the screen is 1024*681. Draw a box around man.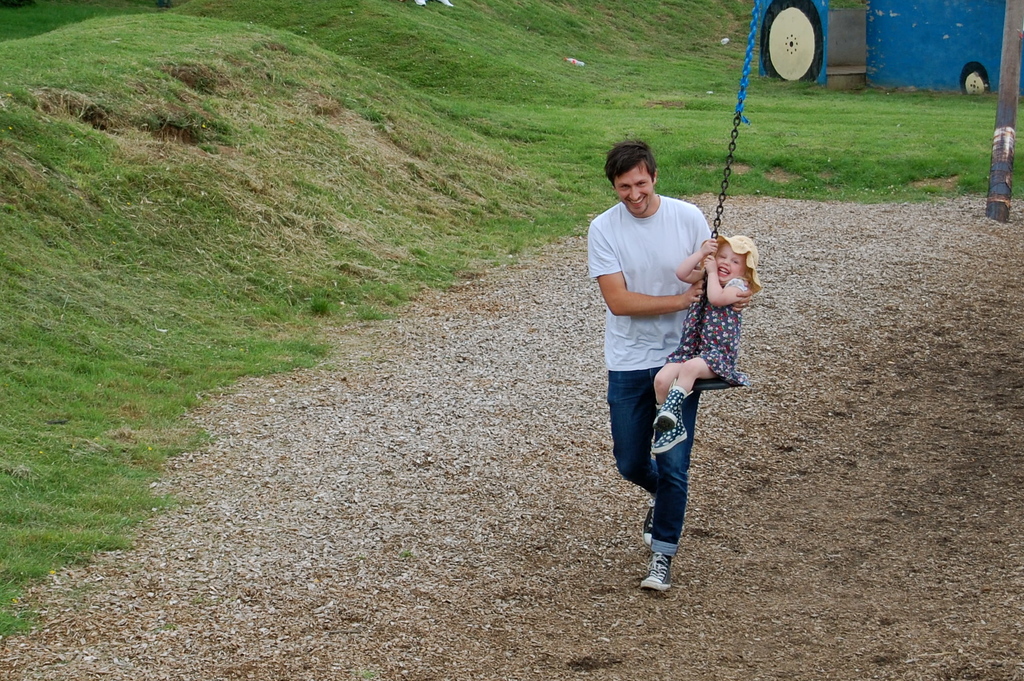
(left=593, top=133, right=755, bottom=589).
